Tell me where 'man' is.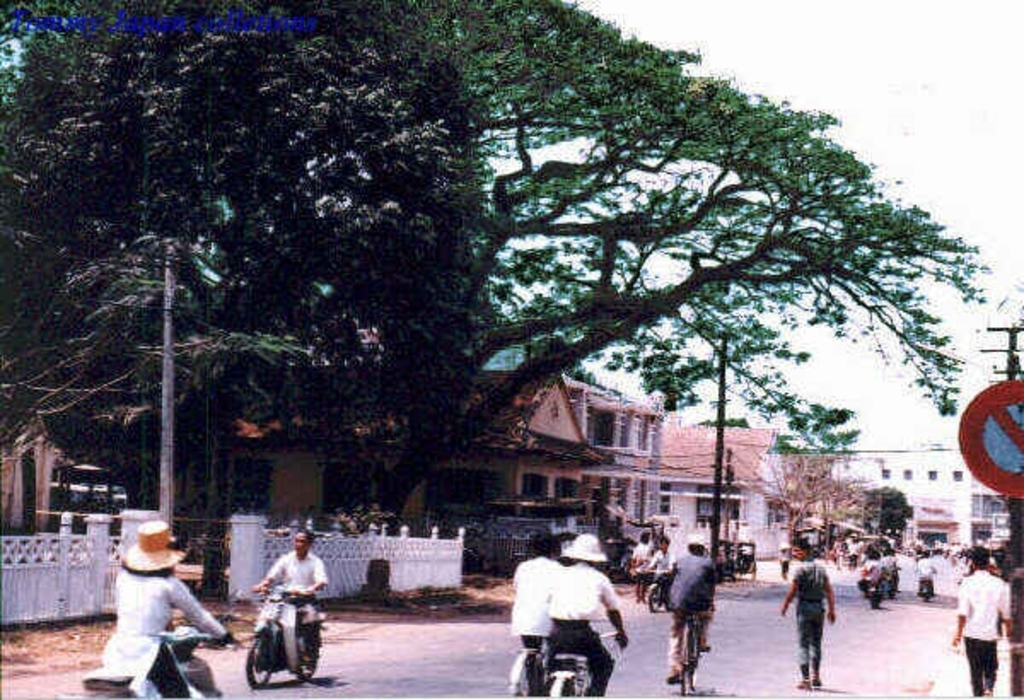
'man' is at (660, 531, 720, 681).
